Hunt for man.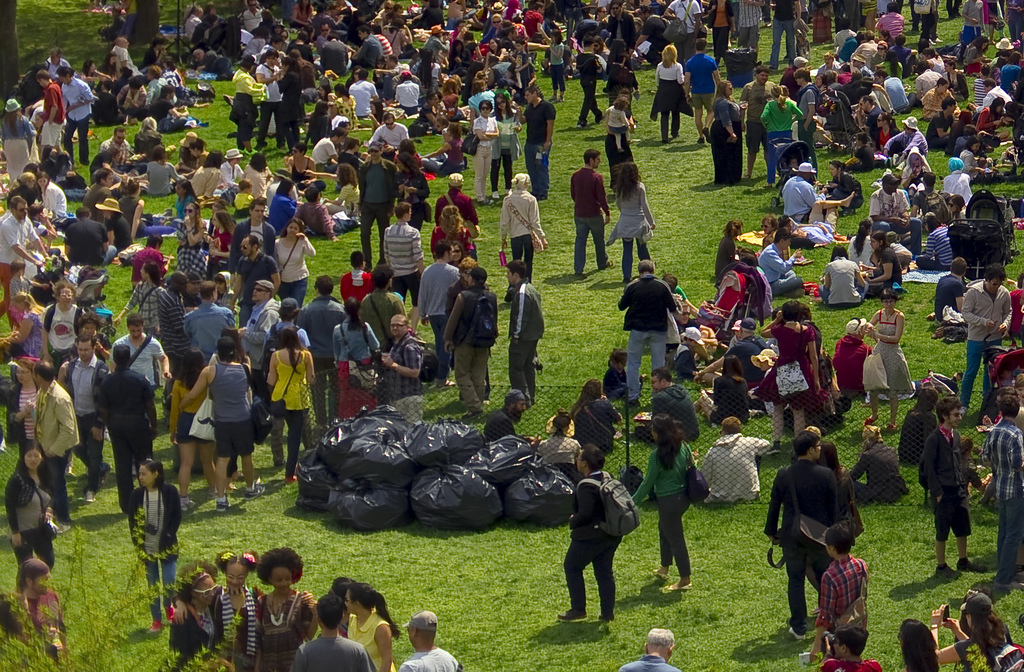
Hunted down at {"left": 102, "top": 124, "right": 148, "bottom": 176}.
